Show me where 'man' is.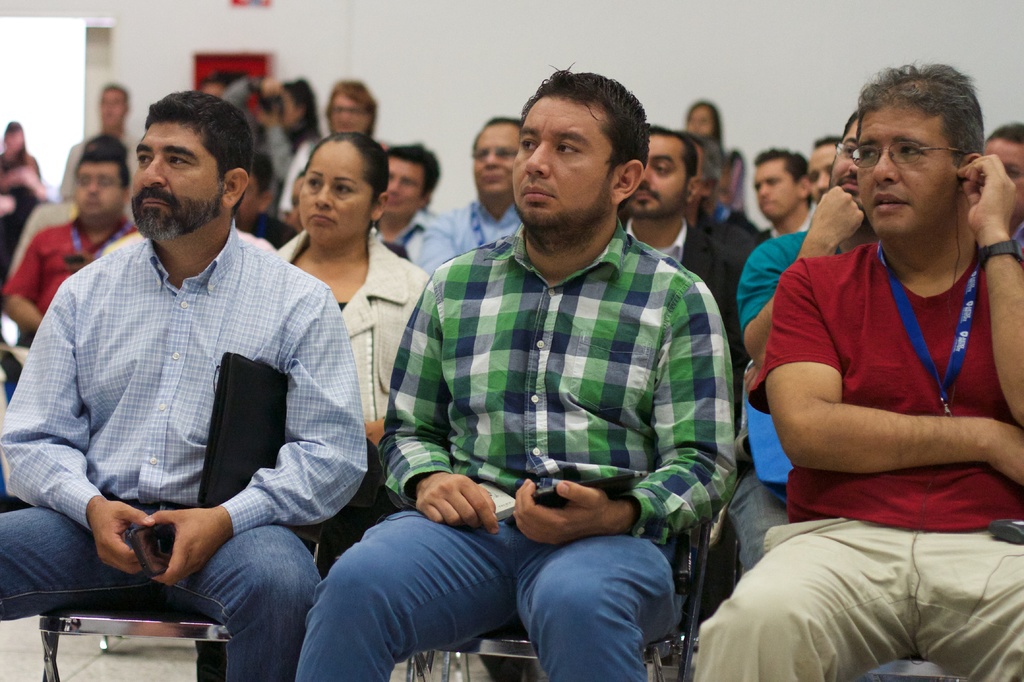
'man' is at (419,115,531,265).
